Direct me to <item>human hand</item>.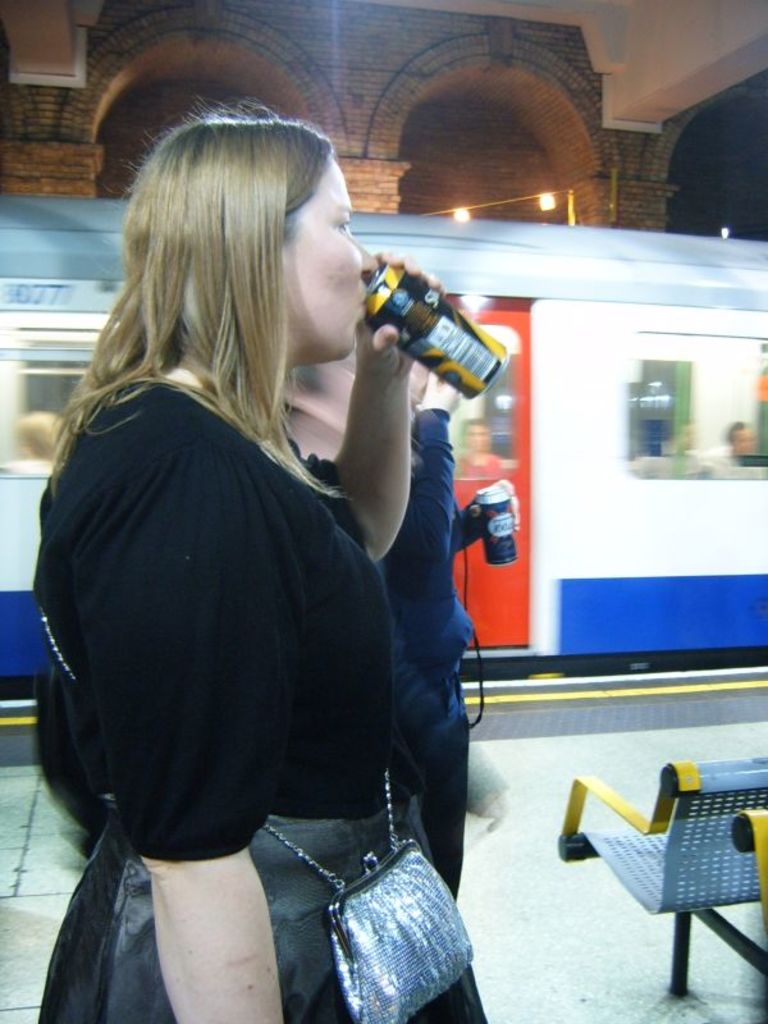
Direction: {"x1": 468, "y1": 477, "x2": 521, "y2": 535}.
